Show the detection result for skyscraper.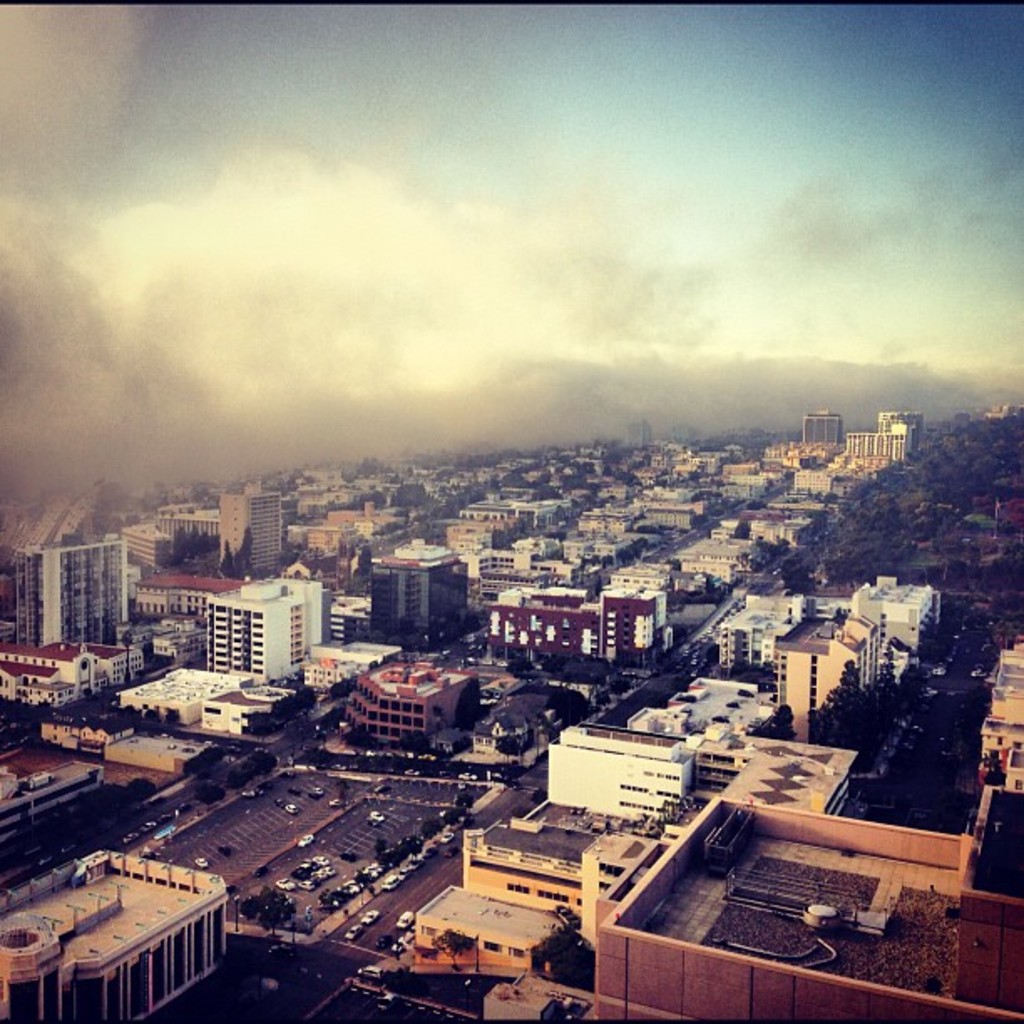
l=838, t=400, r=929, b=482.
